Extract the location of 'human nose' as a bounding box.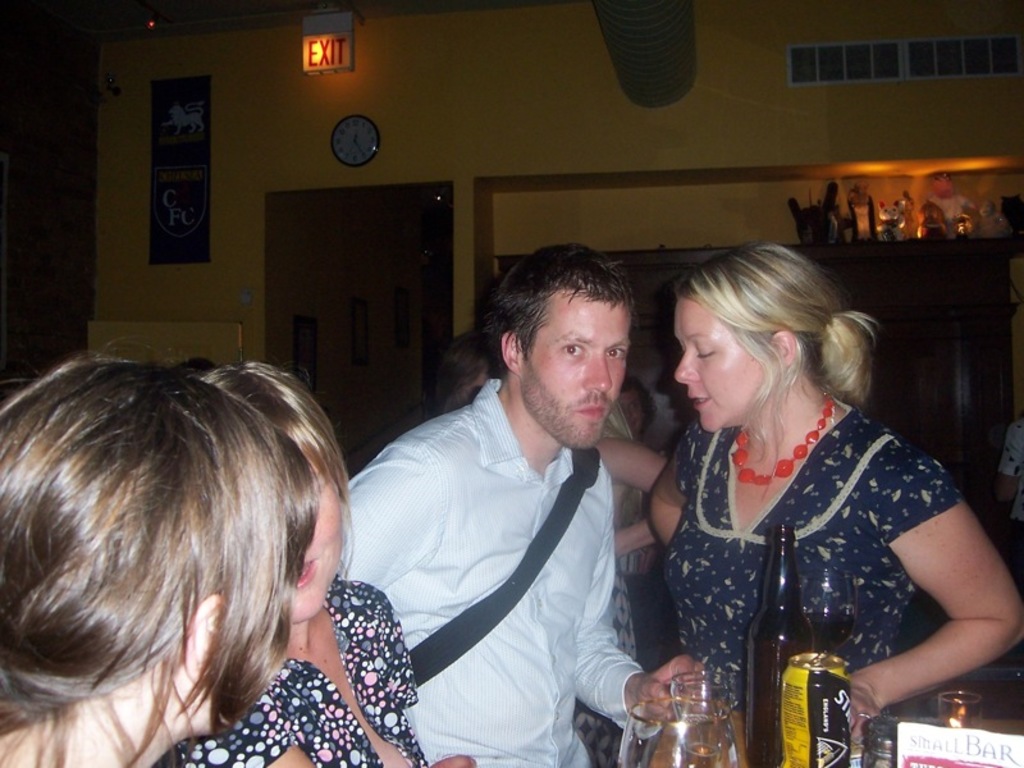
bbox(580, 353, 612, 392).
